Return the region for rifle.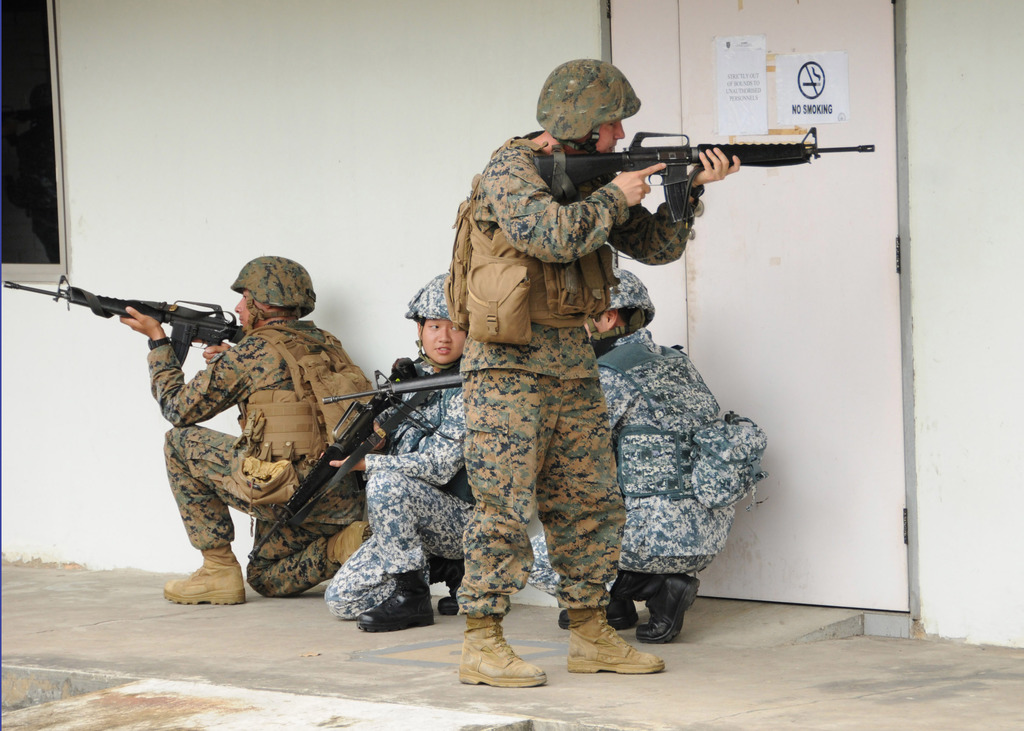
<box>0,269,252,379</box>.
